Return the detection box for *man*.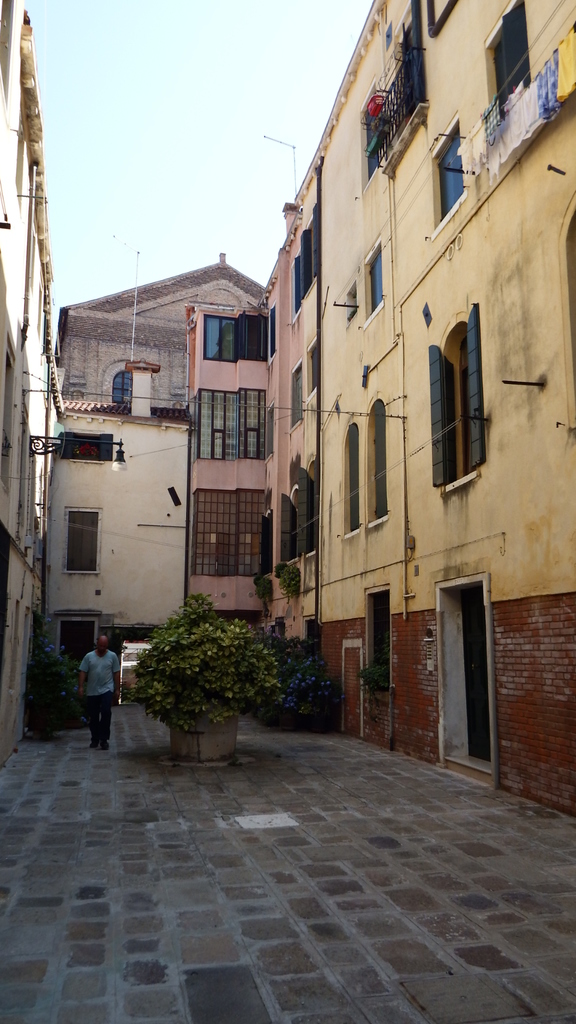
(78,634,122,749).
